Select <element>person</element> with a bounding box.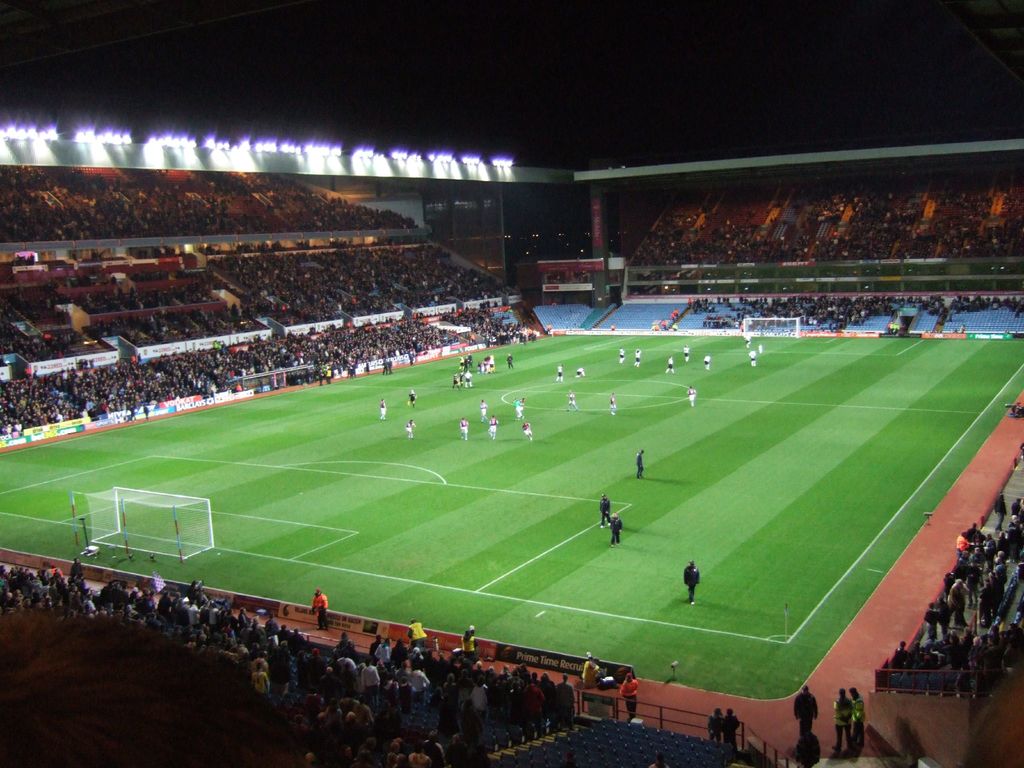
bbox=(828, 688, 854, 758).
